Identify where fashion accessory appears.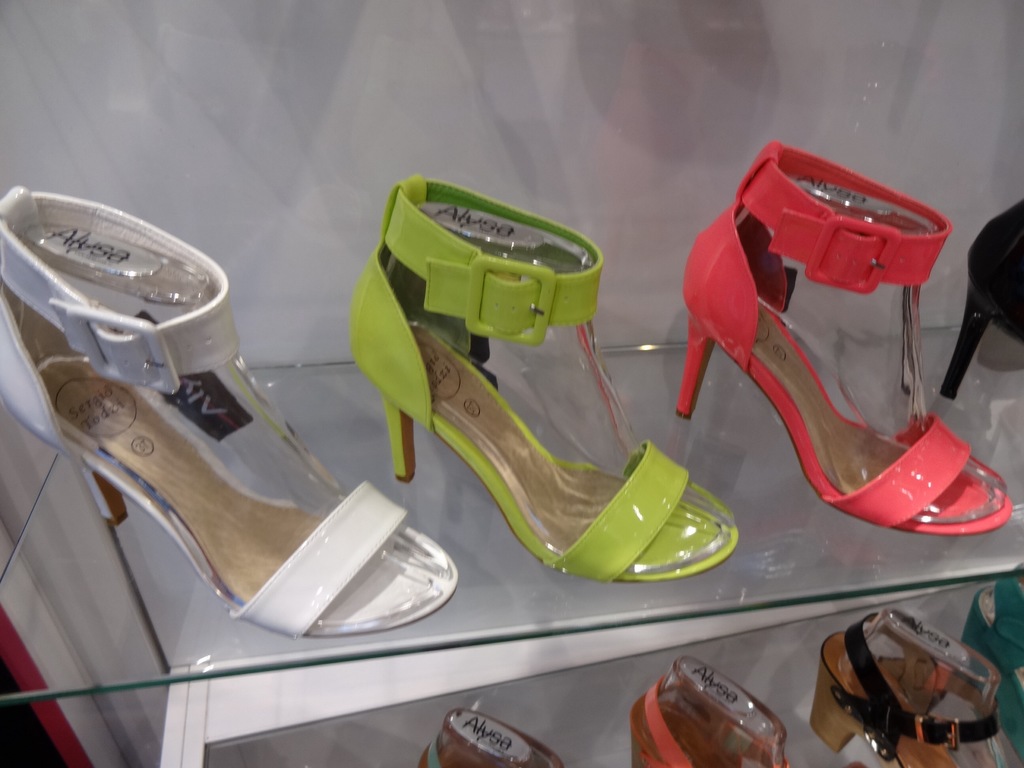
Appears at bbox(625, 653, 792, 767).
